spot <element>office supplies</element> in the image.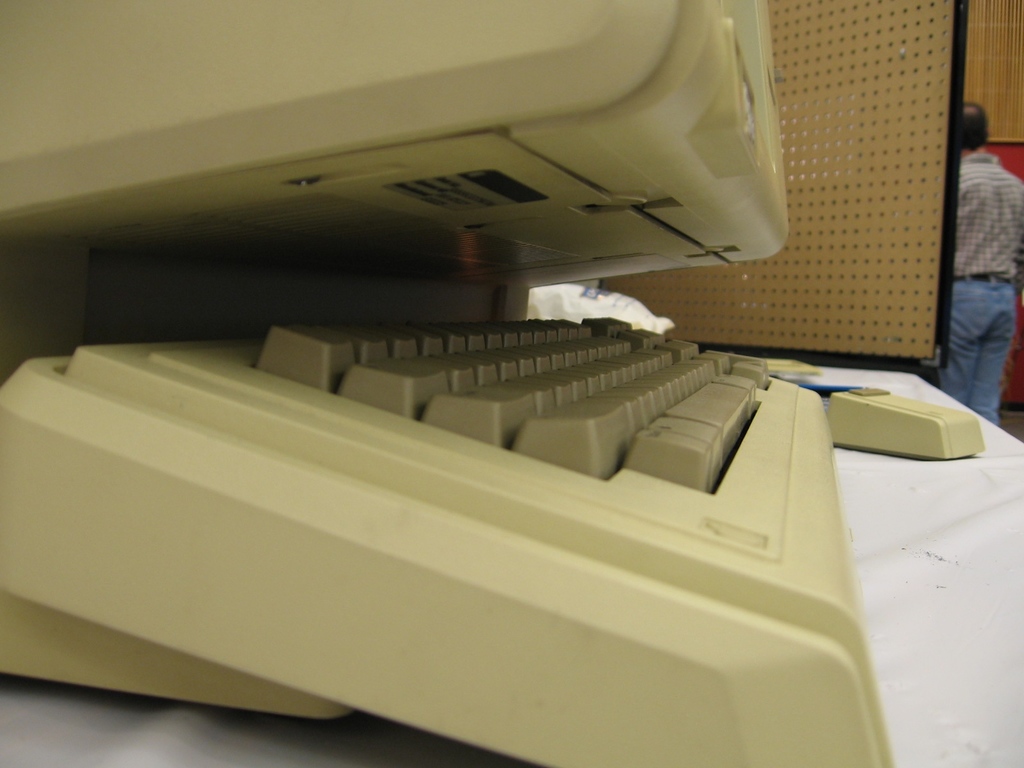
<element>office supplies</element> found at left=70, top=0, right=1000, bottom=678.
